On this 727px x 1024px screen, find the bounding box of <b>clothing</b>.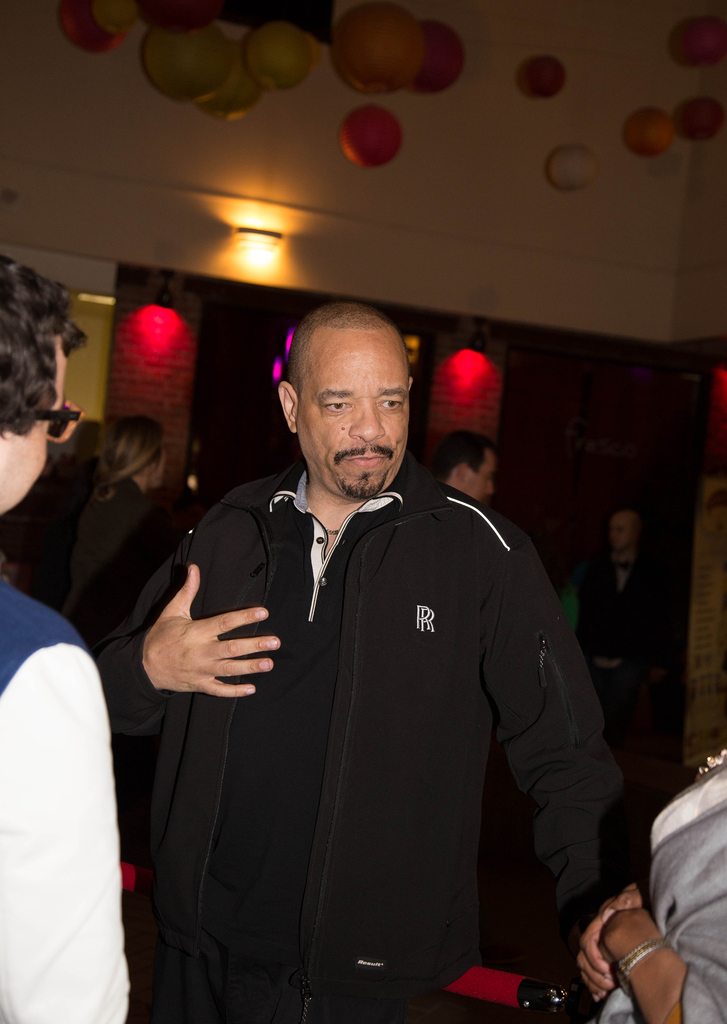
Bounding box: Rect(603, 764, 726, 1023).
